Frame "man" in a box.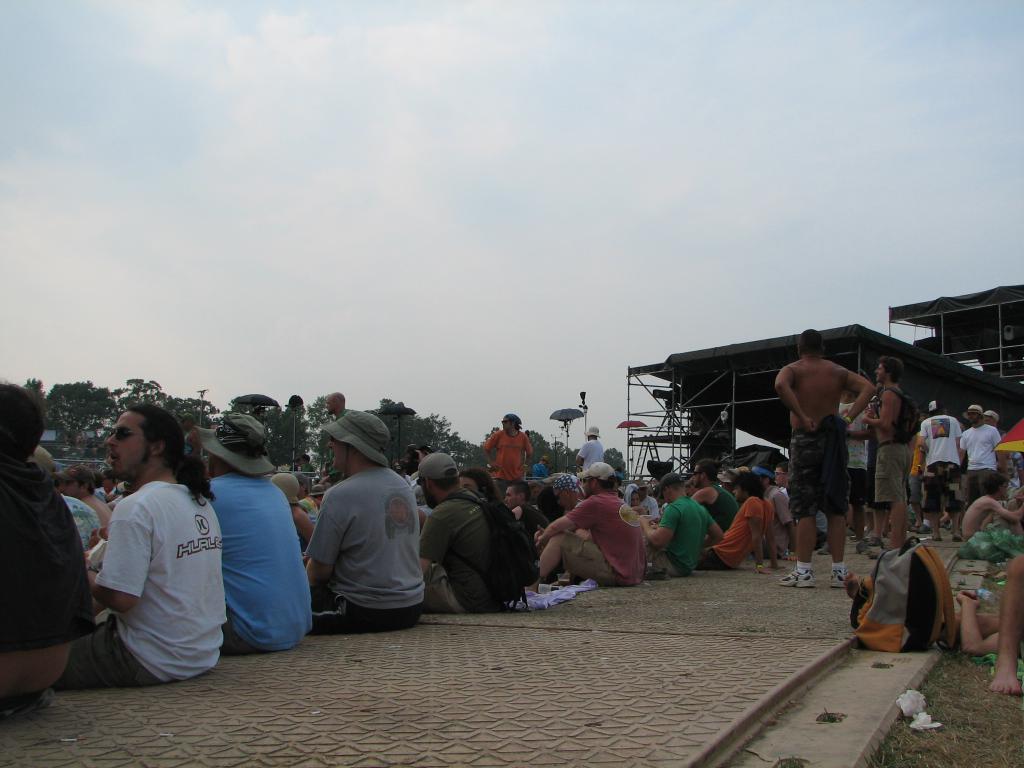
BBox(200, 405, 315, 662).
